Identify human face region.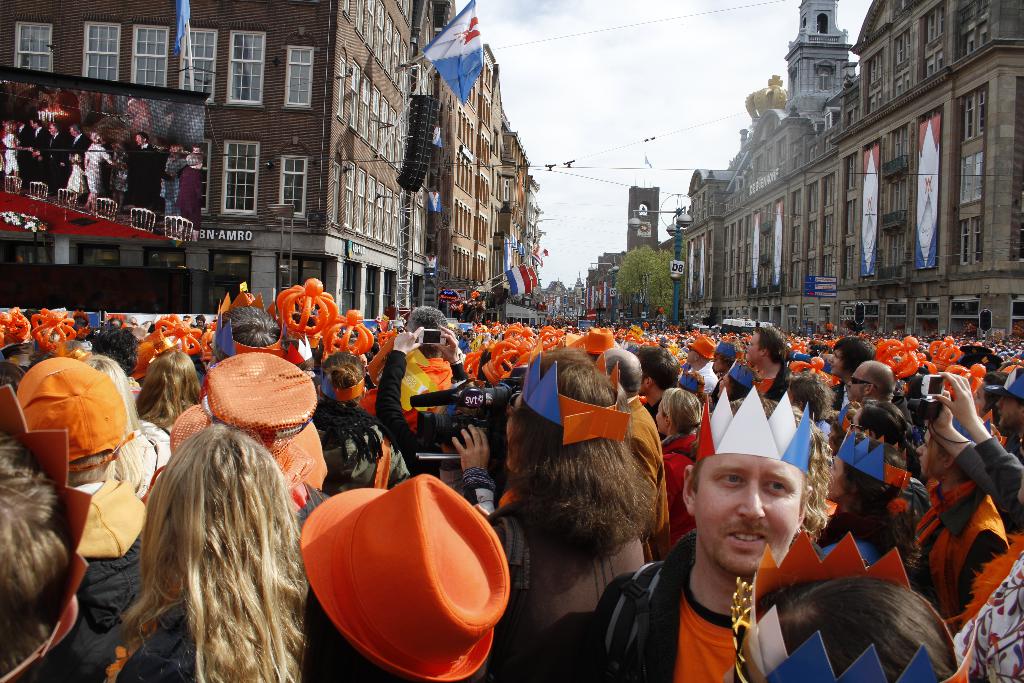
Region: [x1=716, y1=375, x2=729, y2=397].
